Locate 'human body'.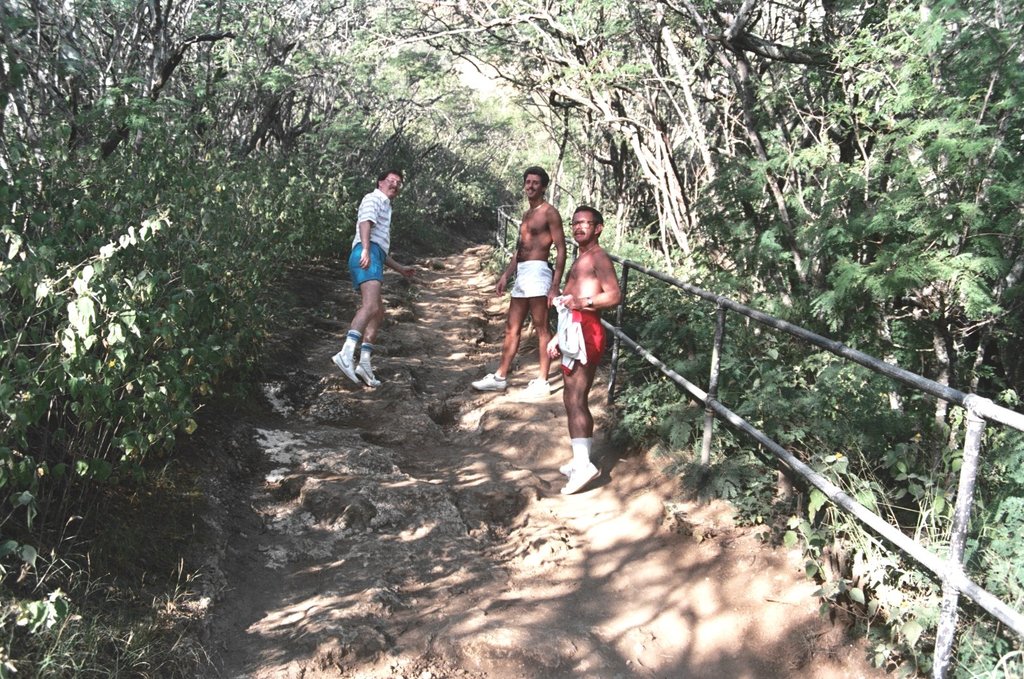
Bounding box: left=331, top=168, right=401, bottom=389.
